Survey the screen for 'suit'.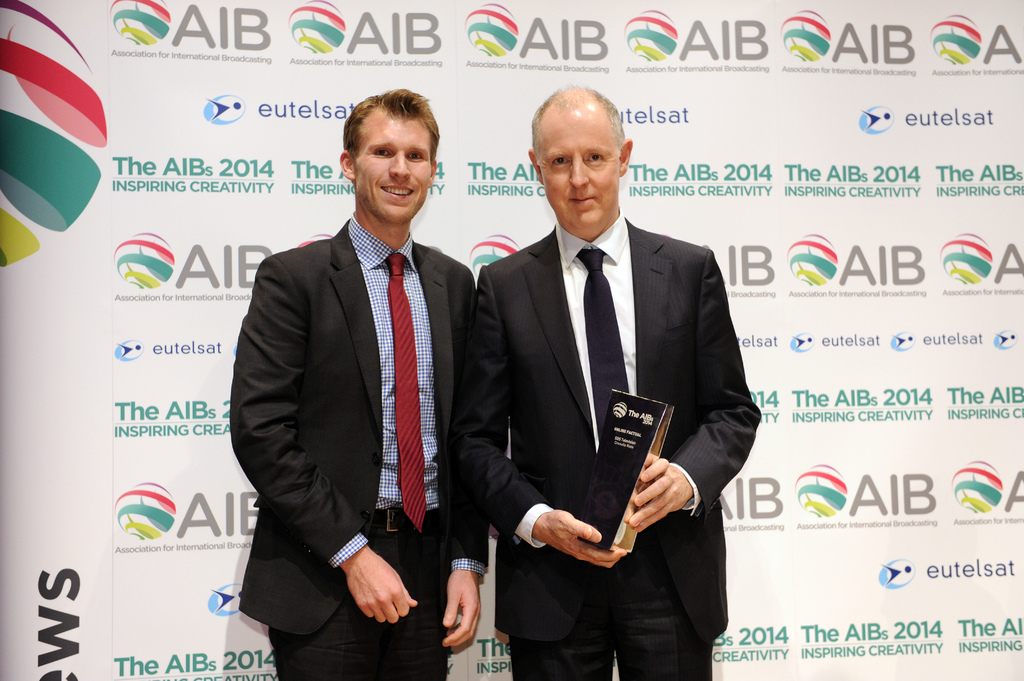
Survey found: 225/212/479/680.
